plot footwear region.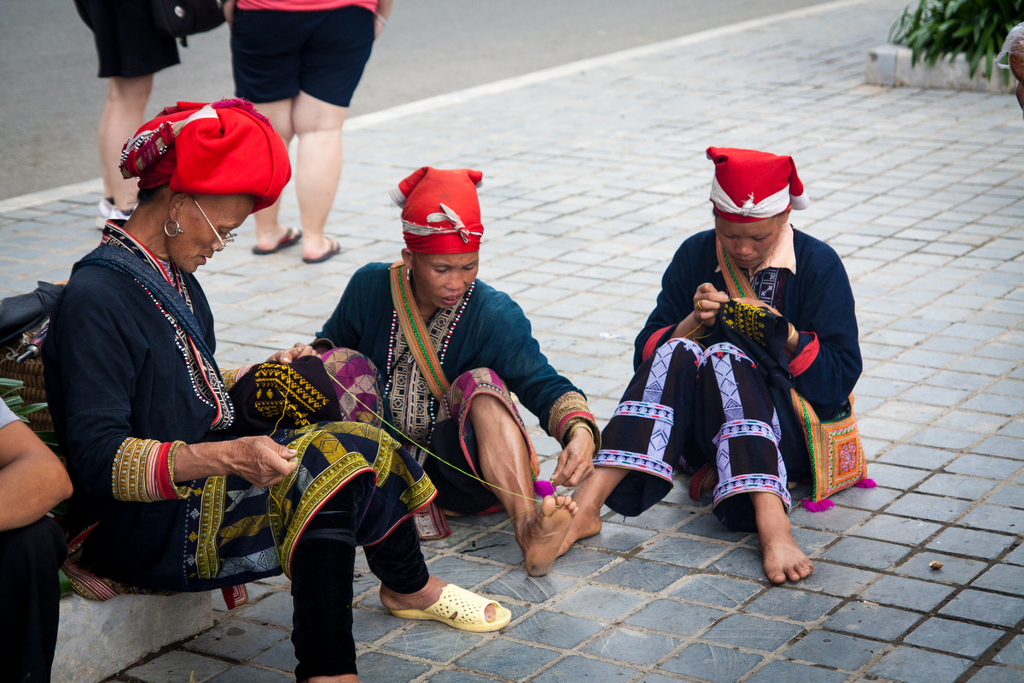
Plotted at detection(404, 586, 506, 653).
